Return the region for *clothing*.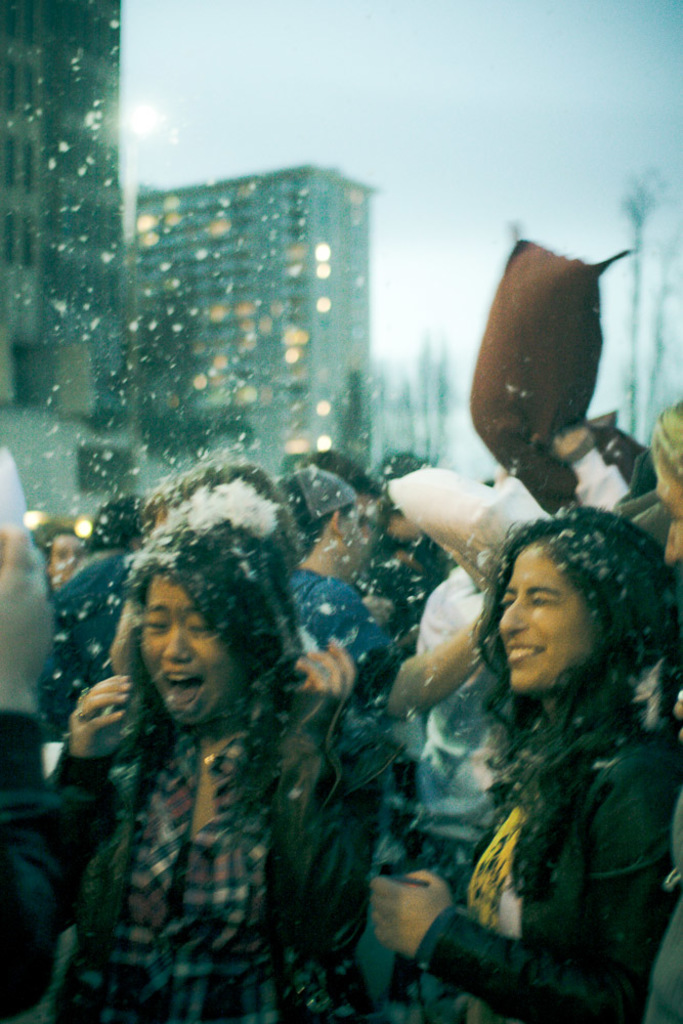
select_region(0, 517, 61, 1017).
